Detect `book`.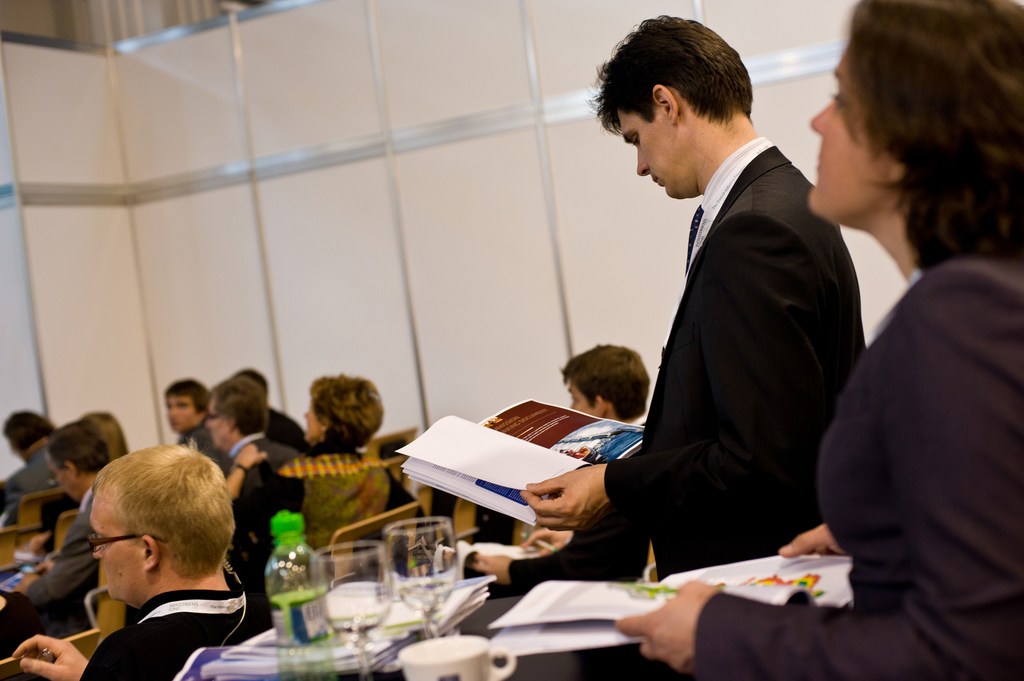
Detected at BBox(394, 399, 650, 529).
